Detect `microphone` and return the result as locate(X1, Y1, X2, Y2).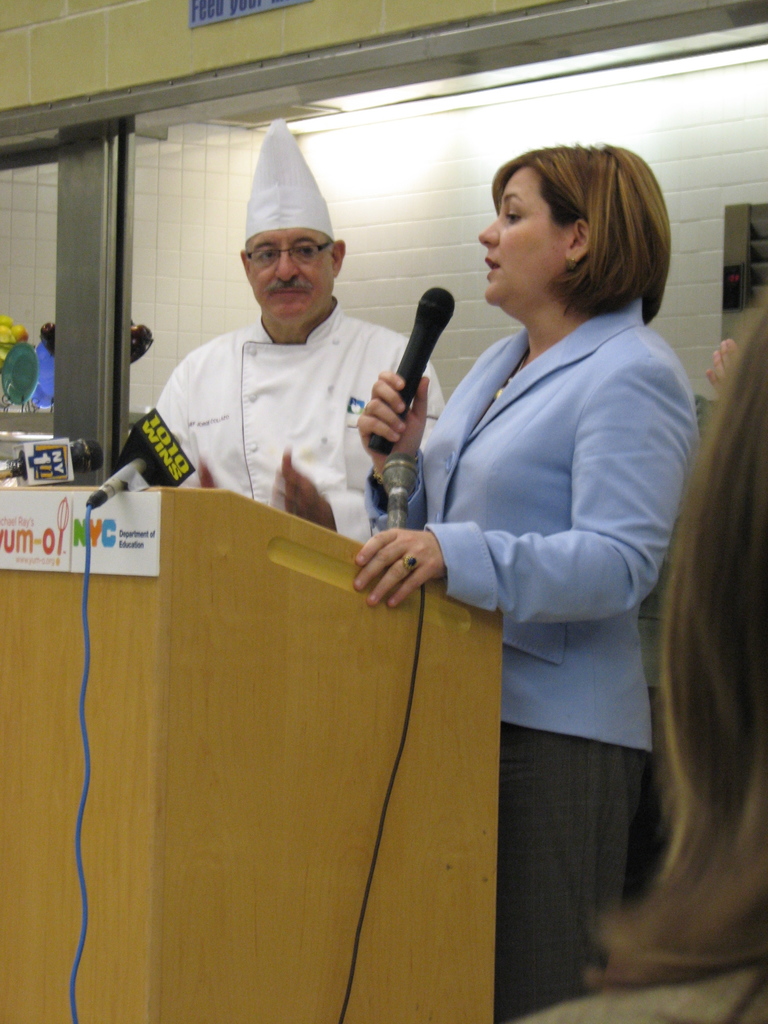
locate(366, 285, 462, 455).
